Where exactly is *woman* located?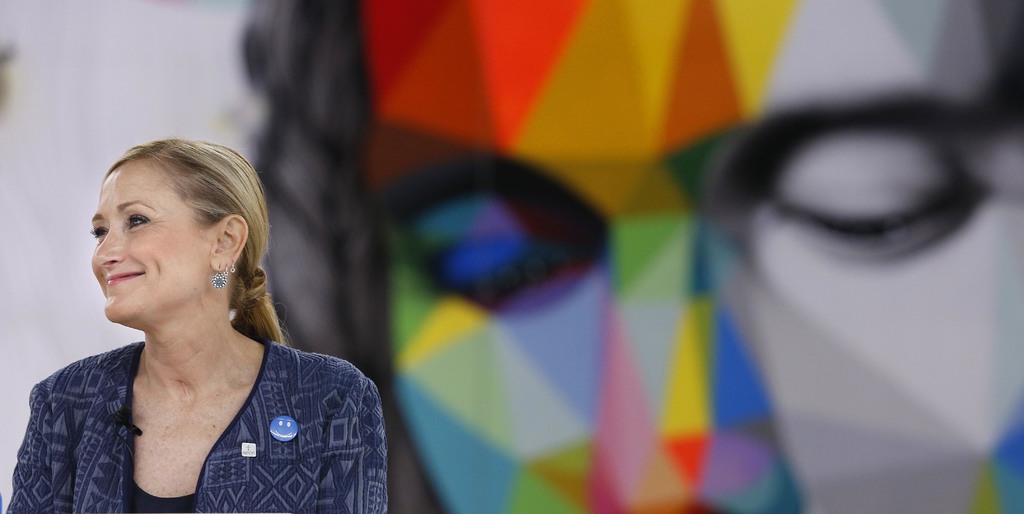
Its bounding box is (left=10, top=127, right=371, bottom=513).
